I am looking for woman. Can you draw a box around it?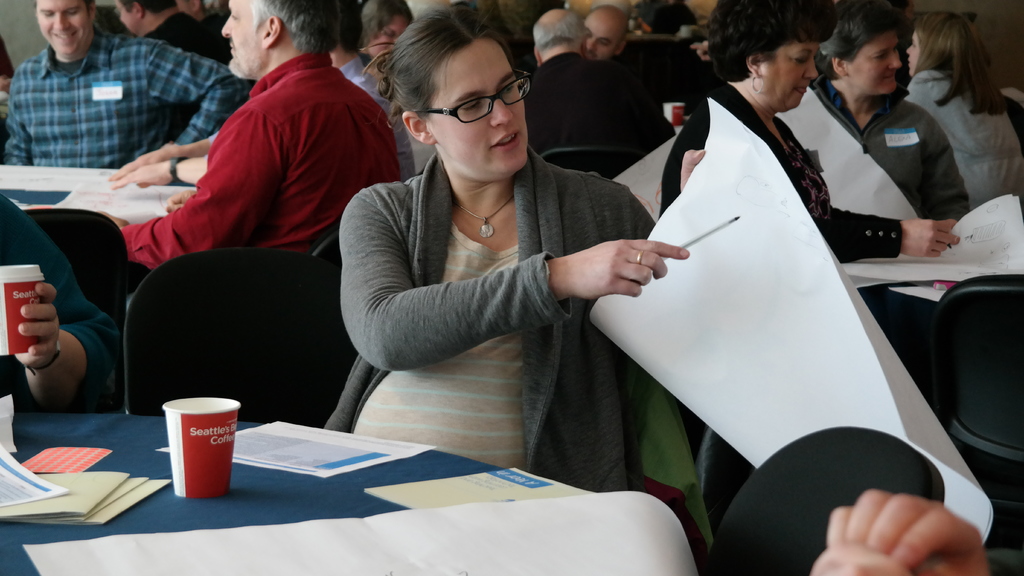
Sure, the bounding box is [796,1,957,245].
